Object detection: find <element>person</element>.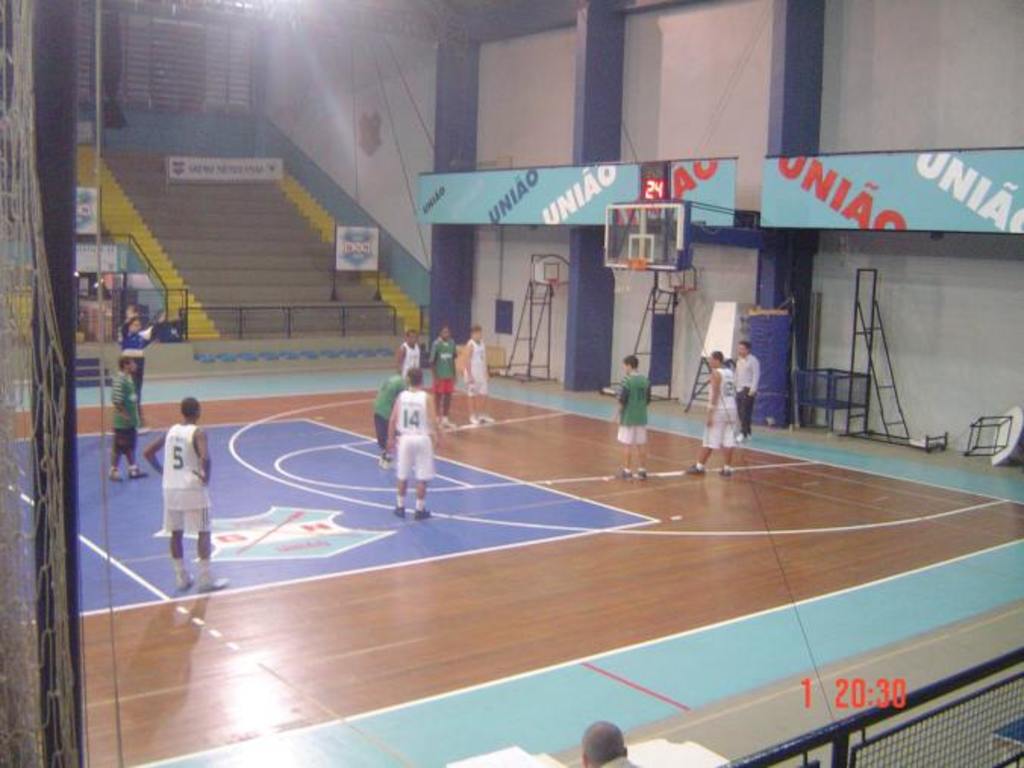
bbox=[582, 720, 639, 766].
